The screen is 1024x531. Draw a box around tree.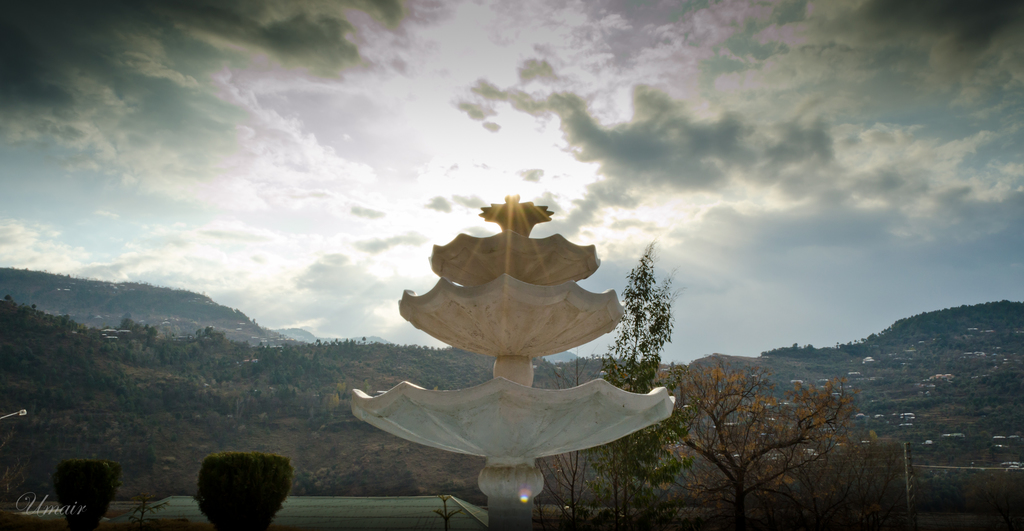
{"x1": 595, "y1": 235, "x2": 669, "y2": 519}.
